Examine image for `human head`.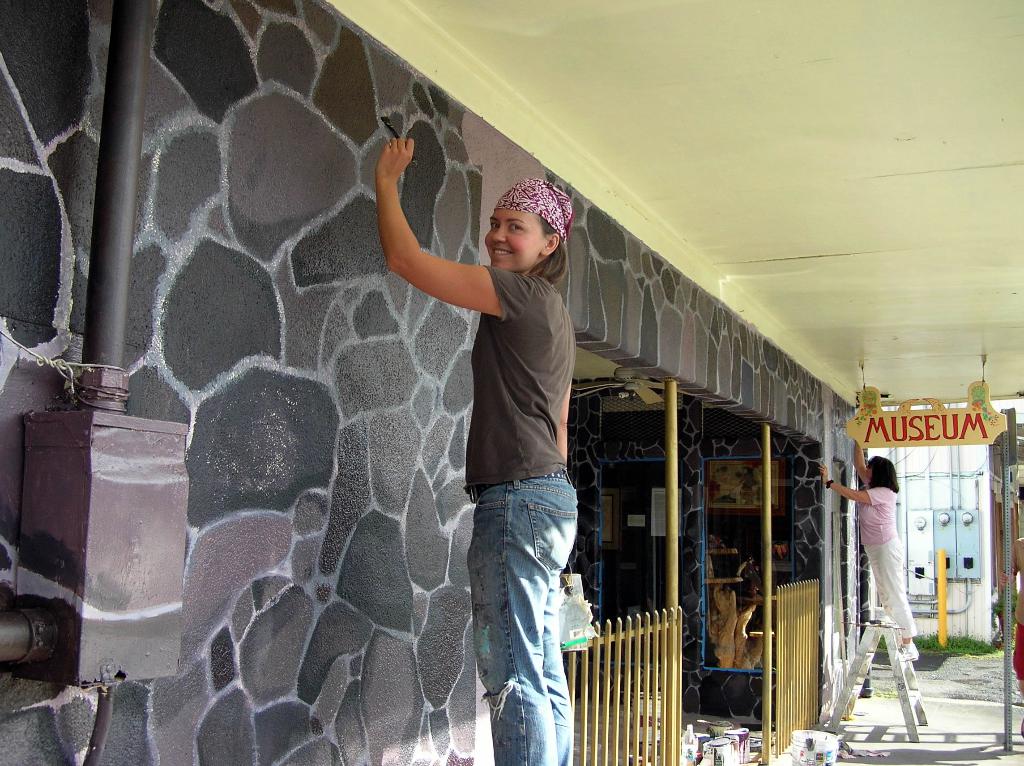
Examination result: [x1=481, y1=188, x2=572, y2=275].
